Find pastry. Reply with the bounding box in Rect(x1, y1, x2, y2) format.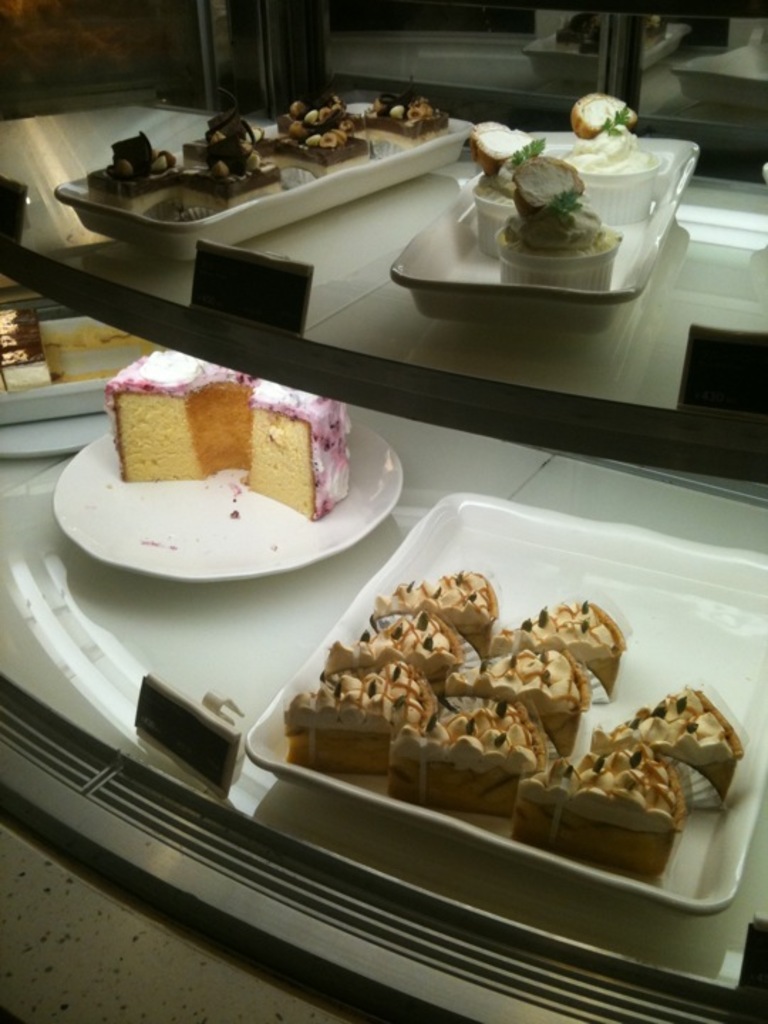
Rect(526, 717, 722, 870).
